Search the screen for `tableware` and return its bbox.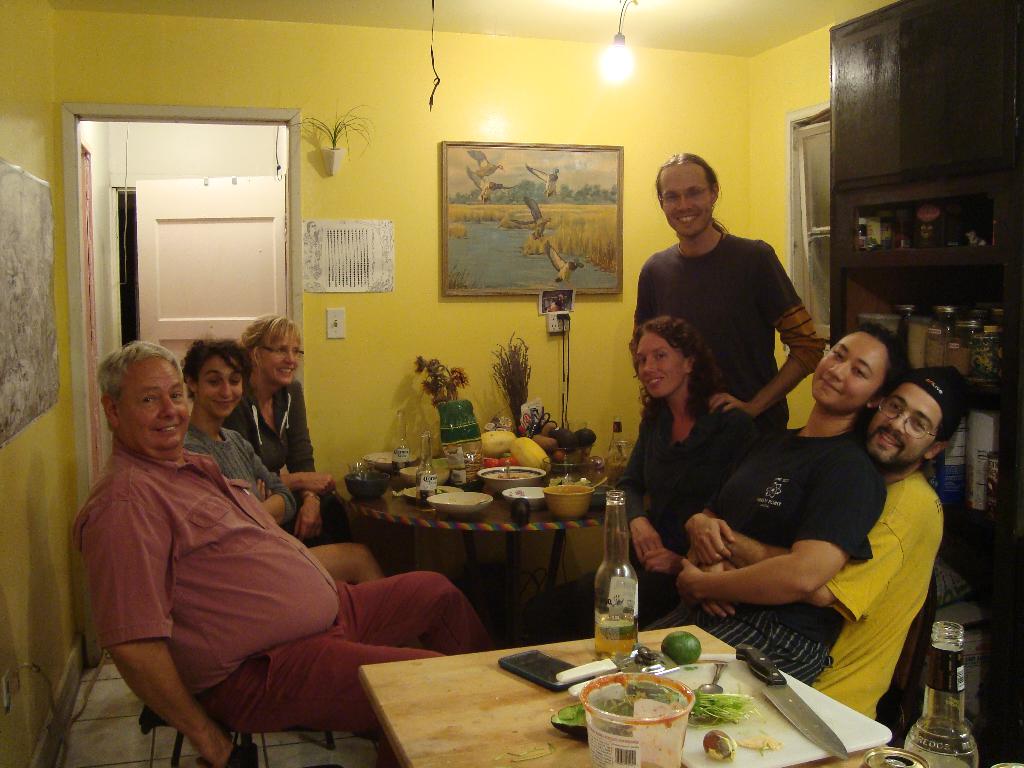
Found: region(554, 646, 663, 683).
